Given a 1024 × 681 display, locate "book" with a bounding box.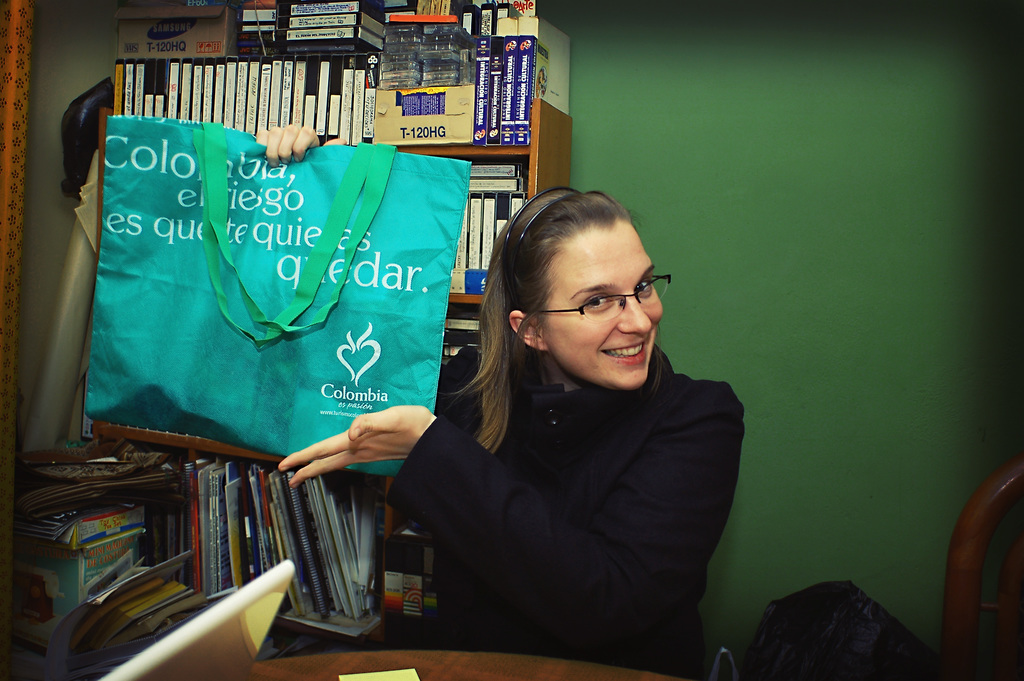
Located: (225, 465, 234, 480).
